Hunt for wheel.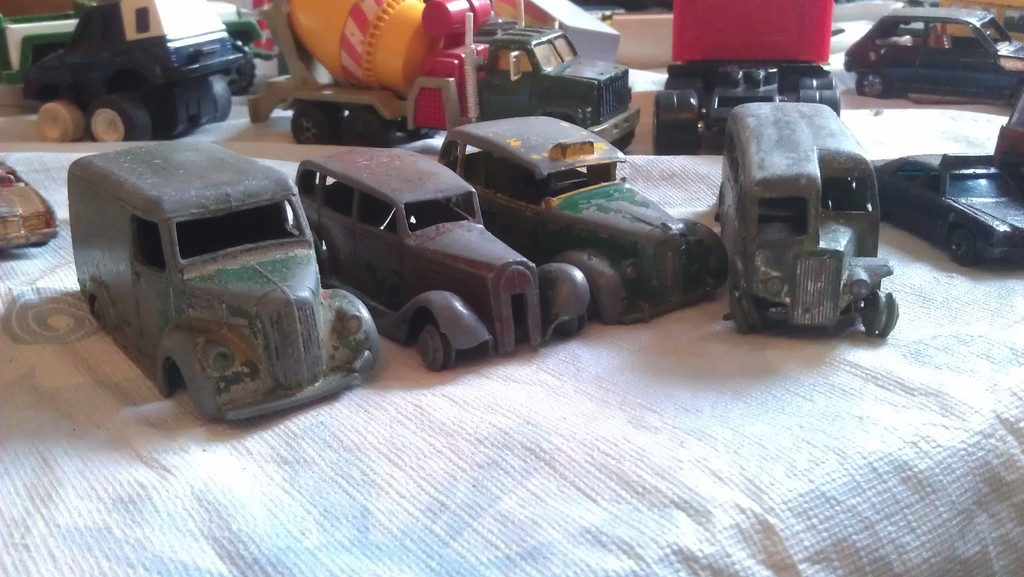
Hunted down at 419:323:454:373.
